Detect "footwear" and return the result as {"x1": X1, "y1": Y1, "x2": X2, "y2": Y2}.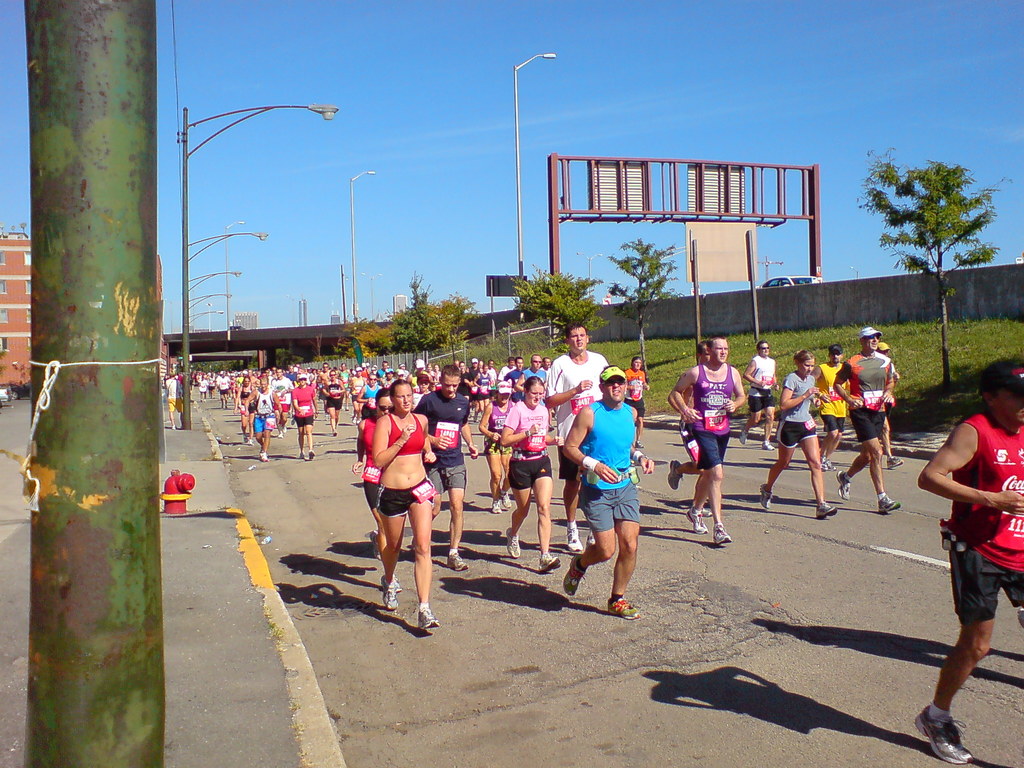
{"x1": 813, "y1": 497, "x2": 838, "y2": 517}.
